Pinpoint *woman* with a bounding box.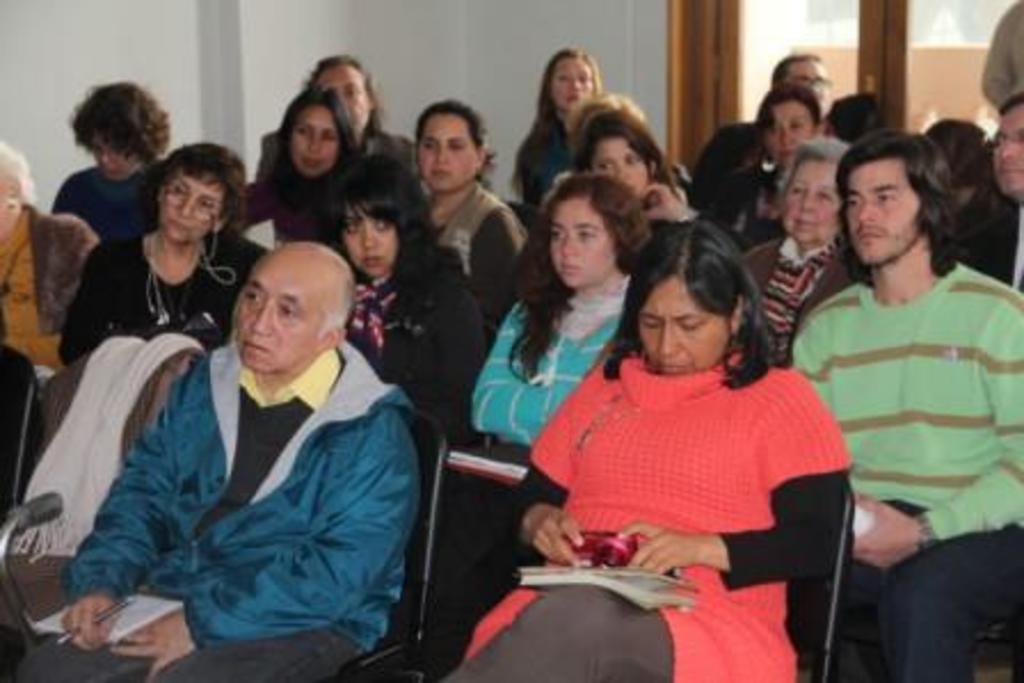
[x1=507, y1=41, x2=599, y2=210].
